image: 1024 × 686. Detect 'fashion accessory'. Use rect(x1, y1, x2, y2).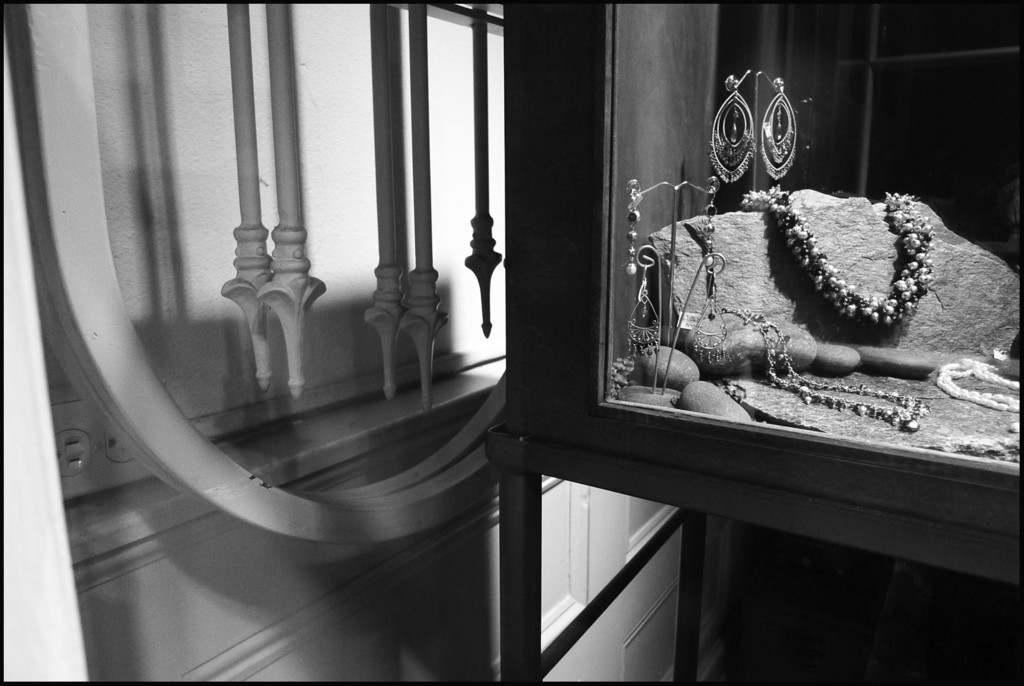
rect(934, 359, 1022, 432).
